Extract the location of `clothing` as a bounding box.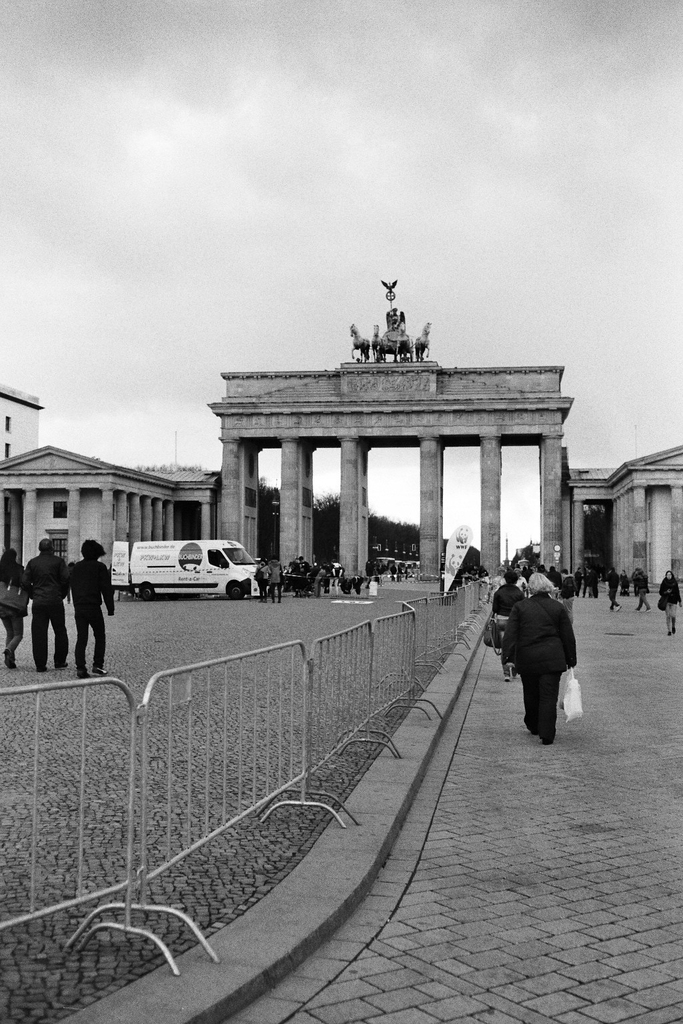
detection(273, 571, 278, 587).
